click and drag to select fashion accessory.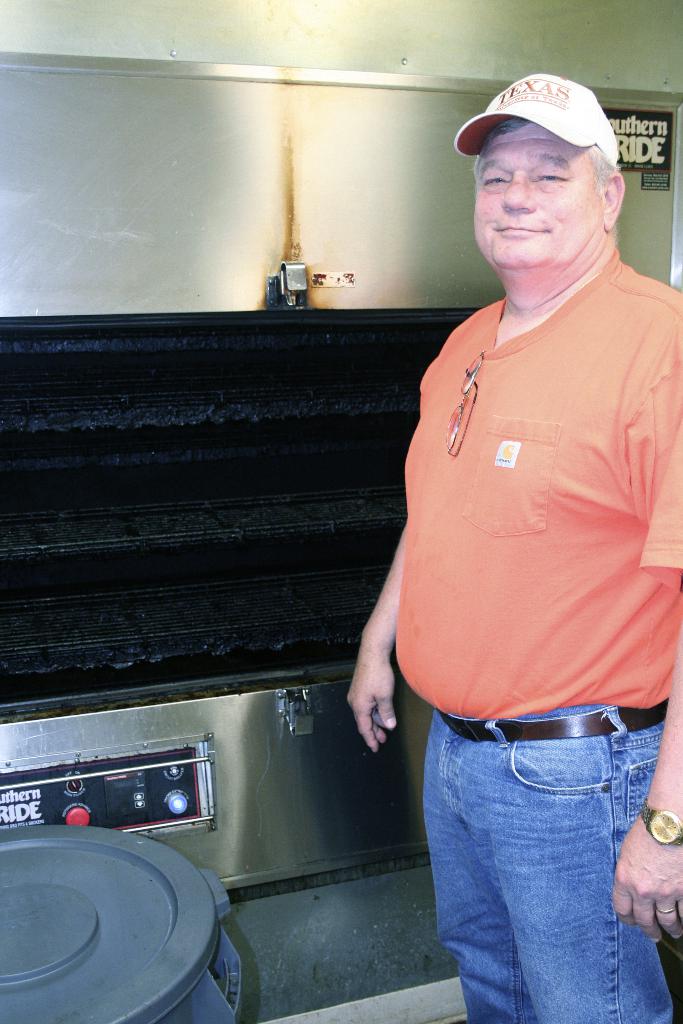
Selection: <box>453,75,621,175</box>.
